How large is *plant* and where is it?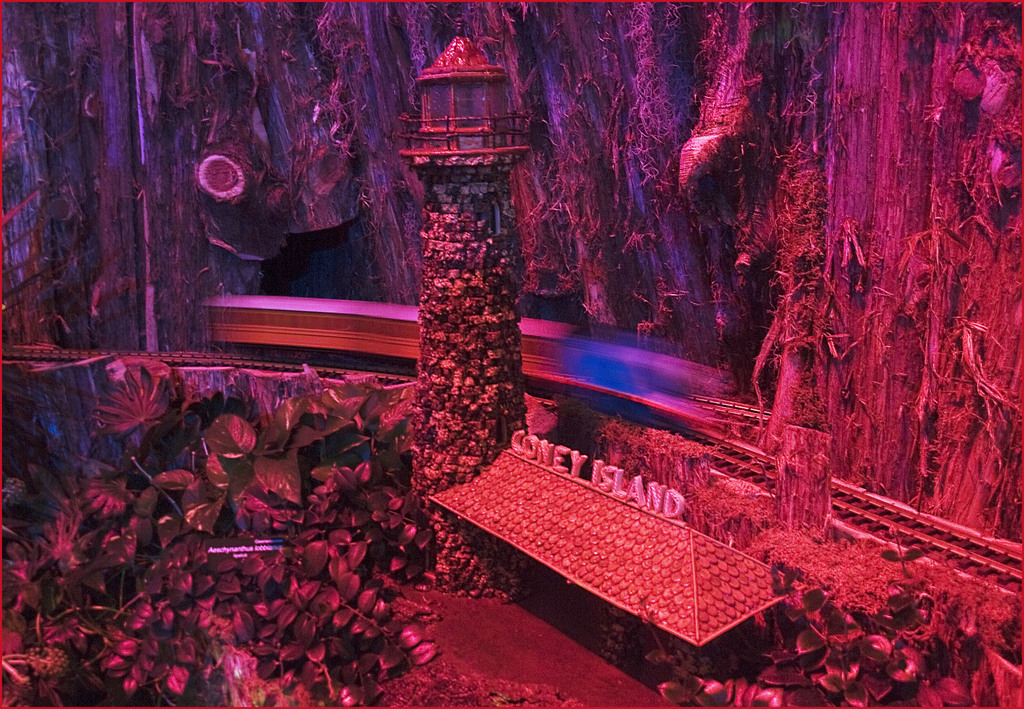
Bounding box: {"left": 662, "top": 555, "right": 1023, "bottom": 708}.
